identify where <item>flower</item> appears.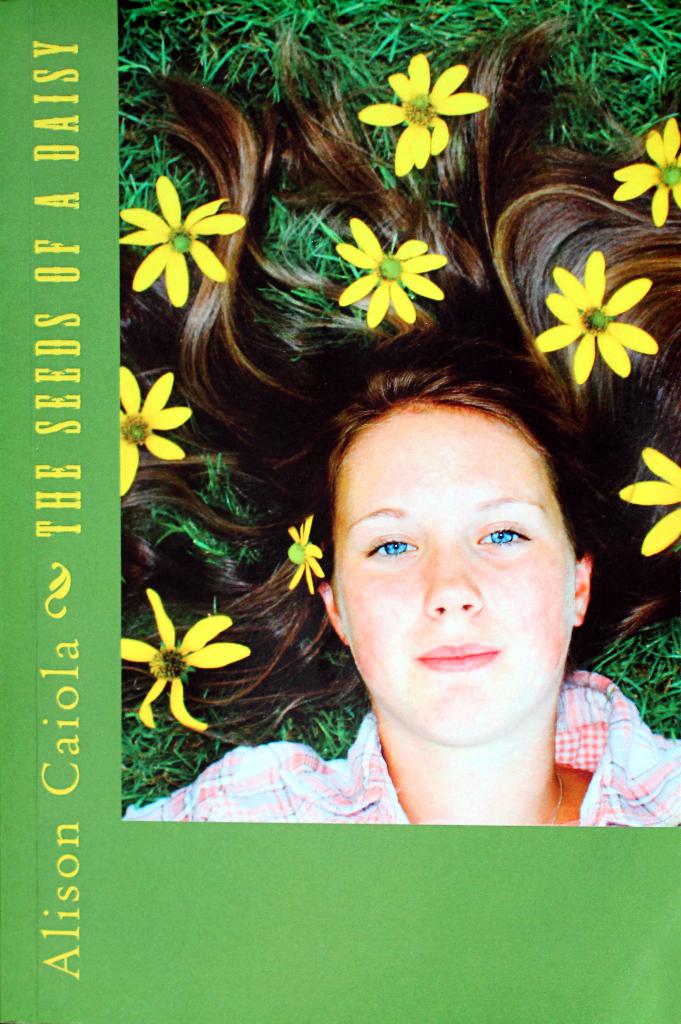
Appears at region(357, 55, 497, 177).
